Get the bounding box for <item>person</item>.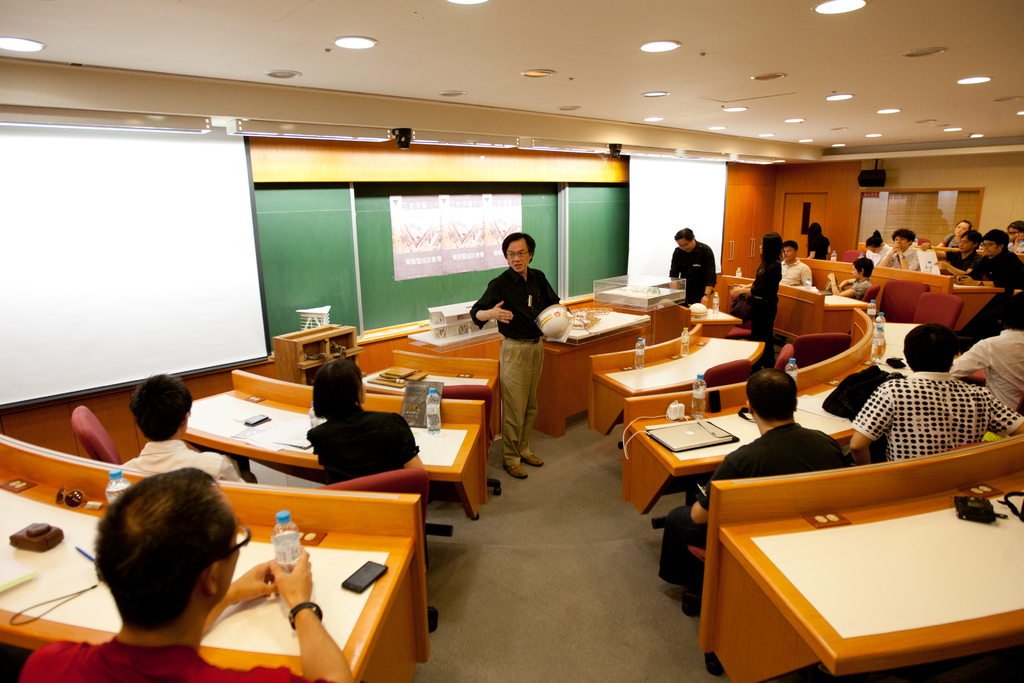
[left=827, top=258, right=873, bottom=302].
